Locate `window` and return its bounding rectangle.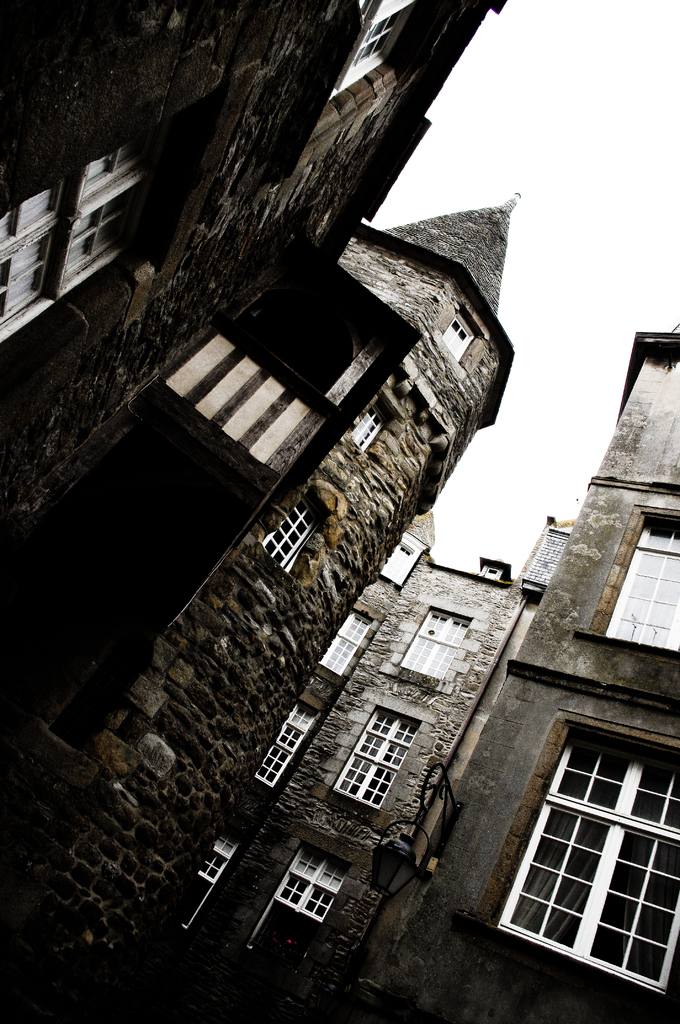
(x1=254, y1=688, x2=326, y2=788).
